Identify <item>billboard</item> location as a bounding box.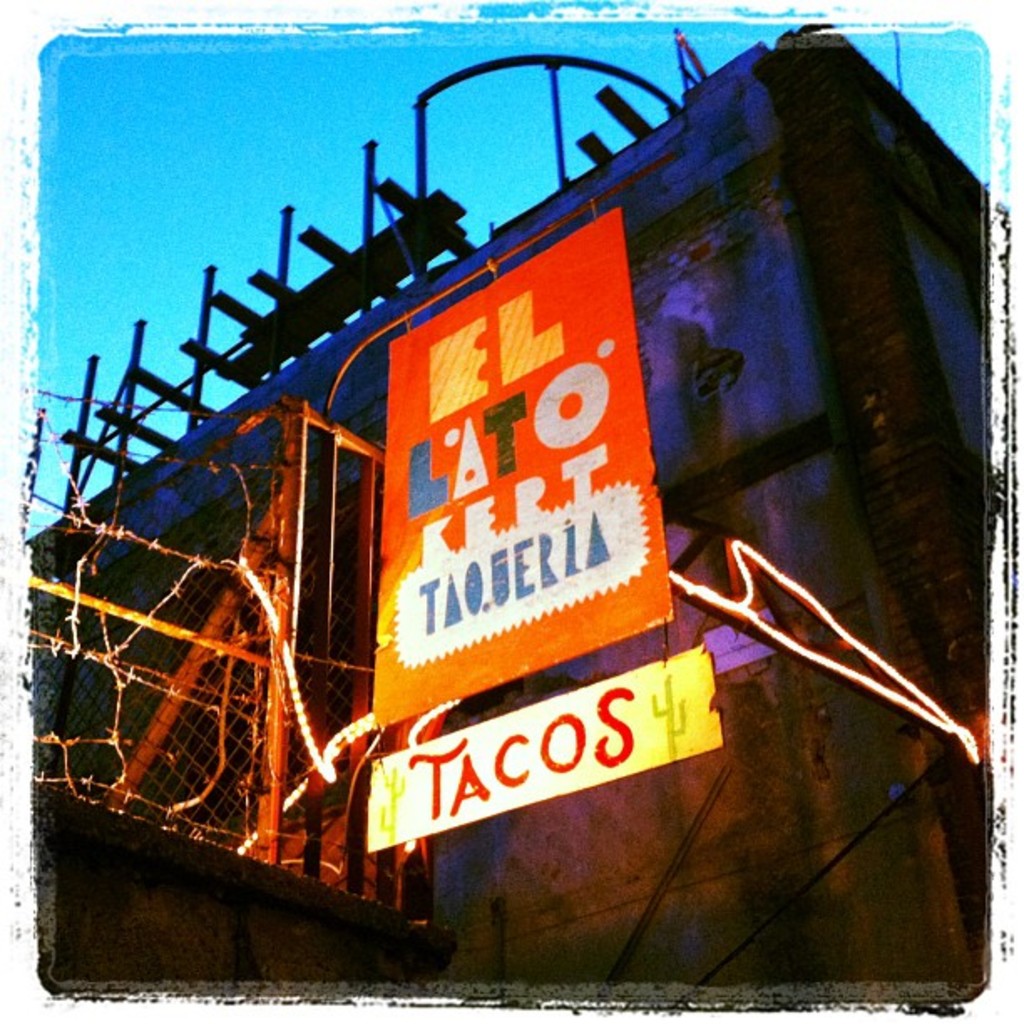
x1=371, y1=214, x2=674, y2=724.
